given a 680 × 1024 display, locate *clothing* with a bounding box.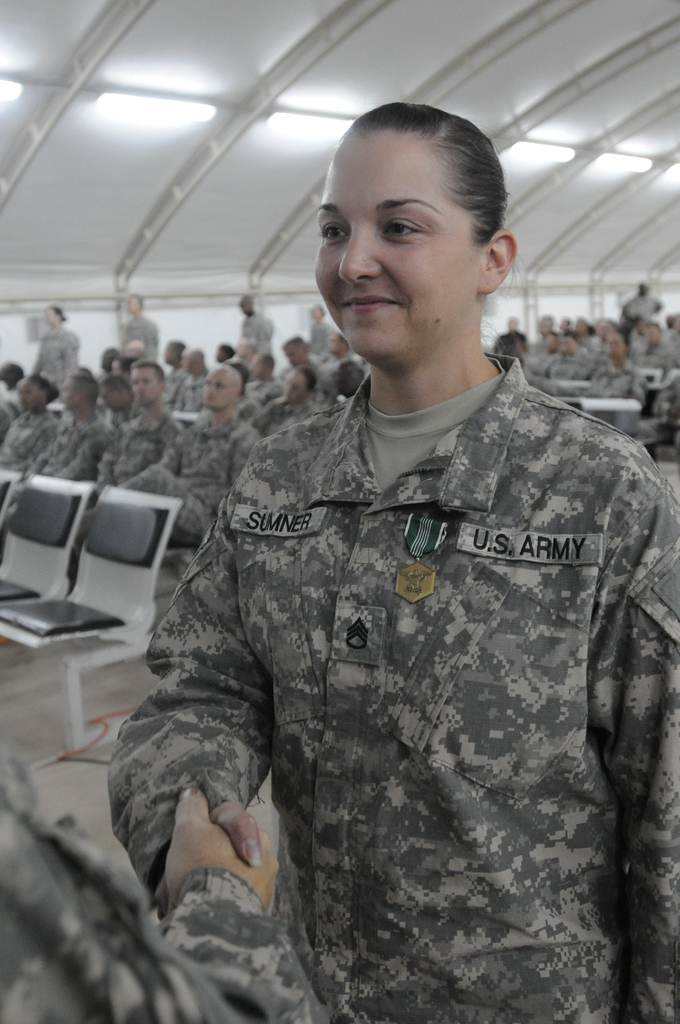
Located: 0:392:23:432.
